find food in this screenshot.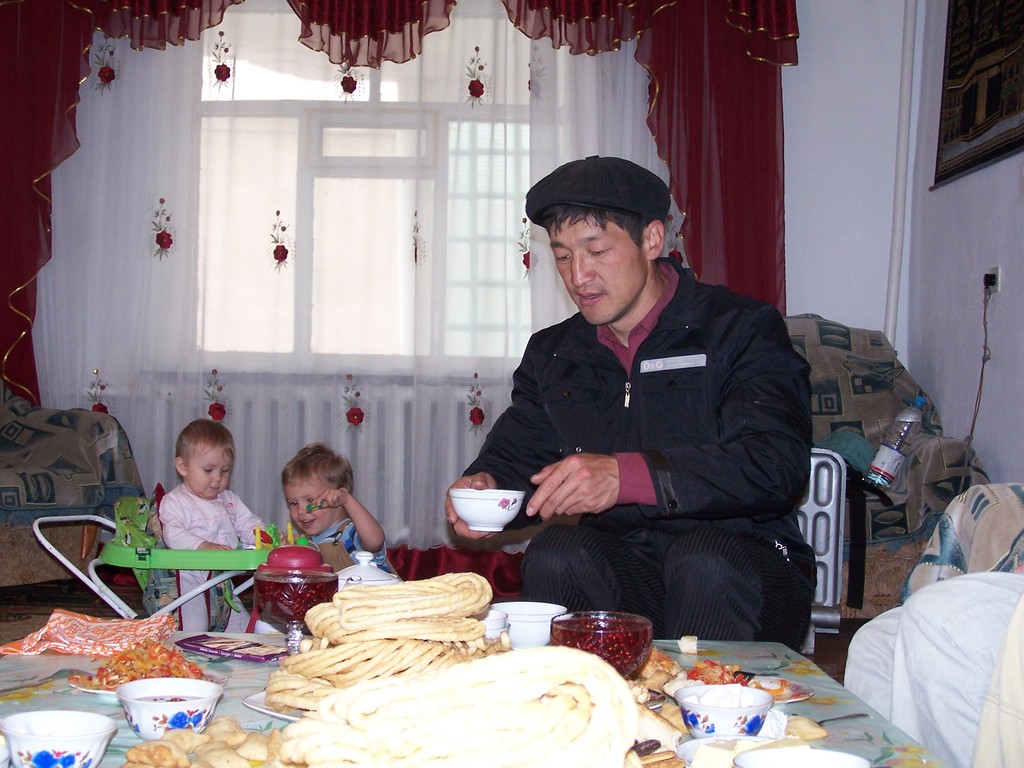
The bounding box for food is 681,660,738,685.
